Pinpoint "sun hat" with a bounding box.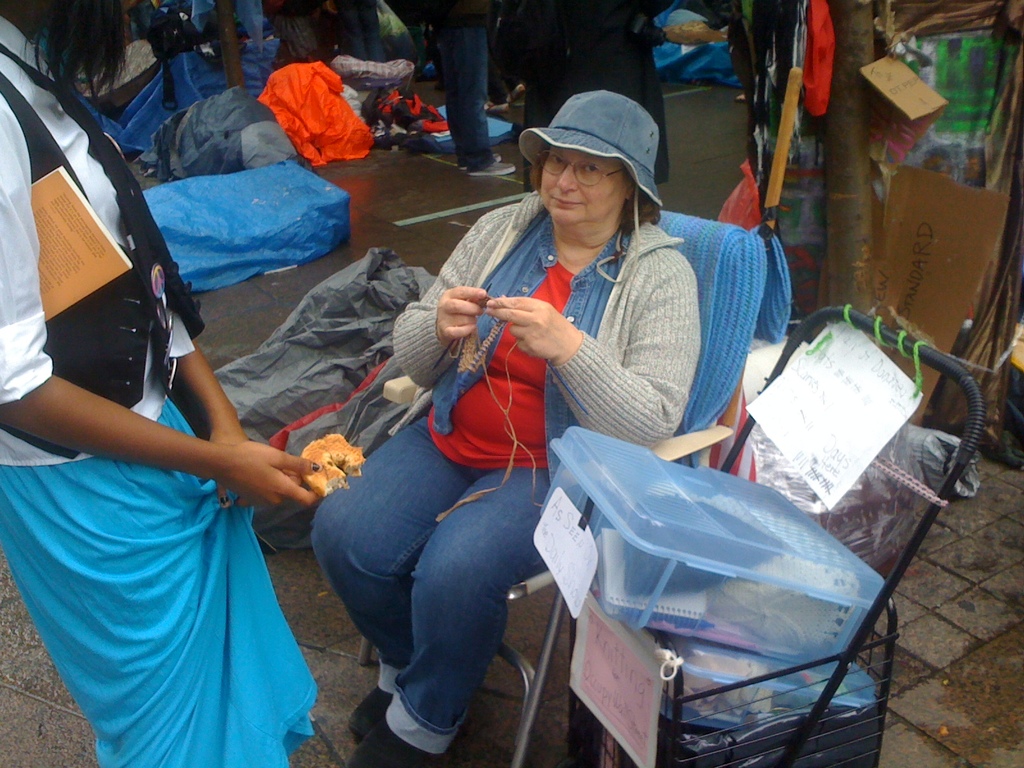
<box>514,93,668,288</box>.
